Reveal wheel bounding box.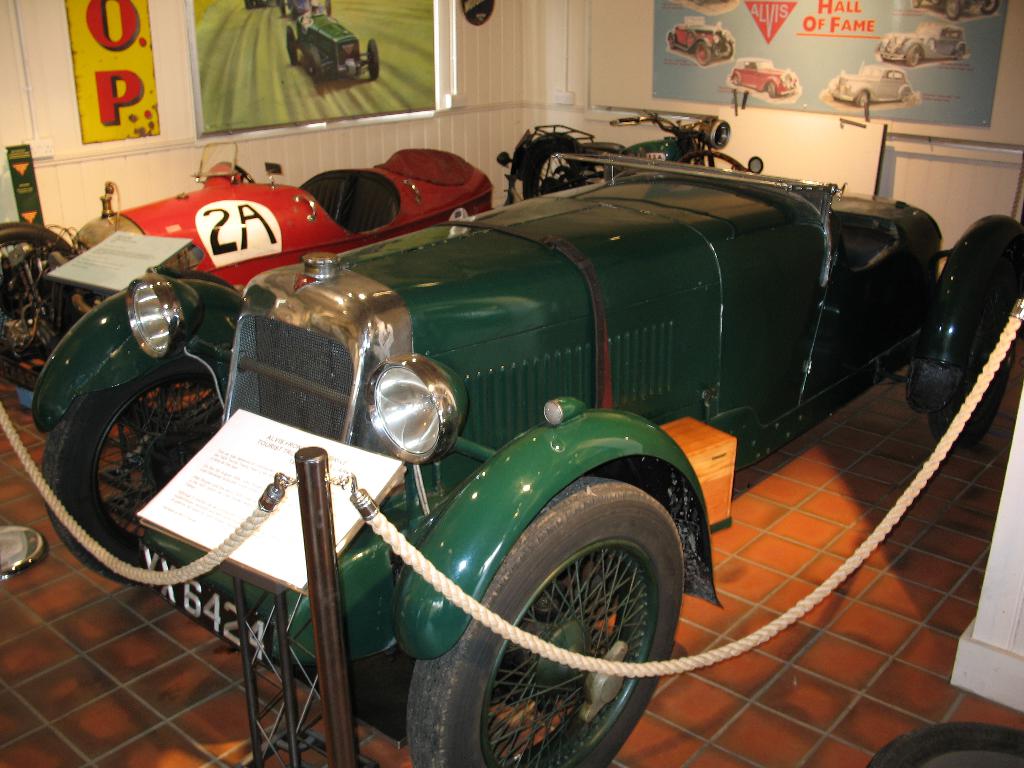
Revealed: left=956, top=45, right=965, bottom=59.
